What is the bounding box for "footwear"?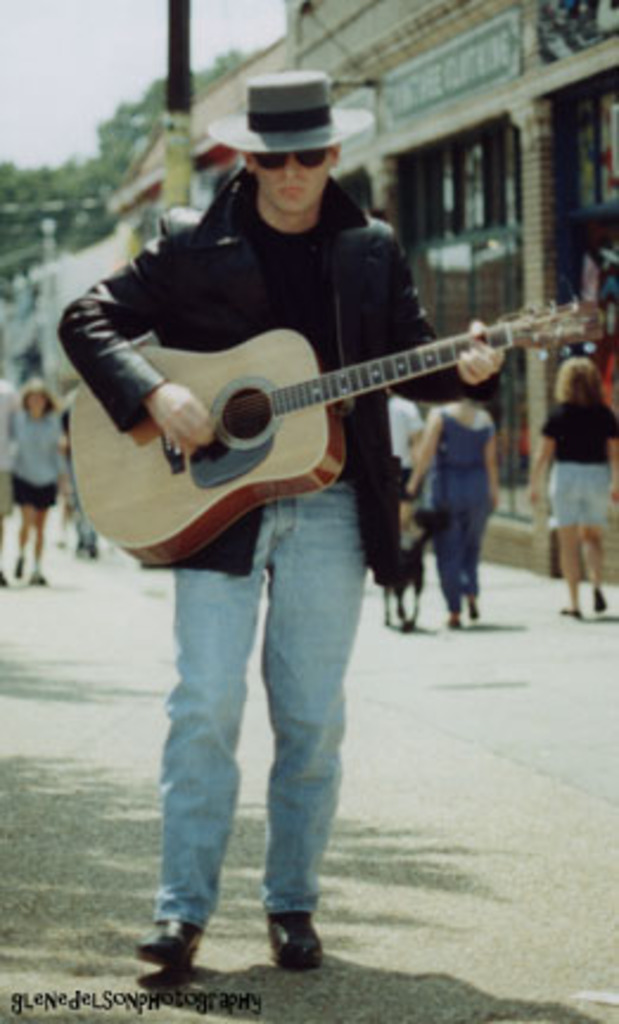
bbox(598, 588, 605, 616).
